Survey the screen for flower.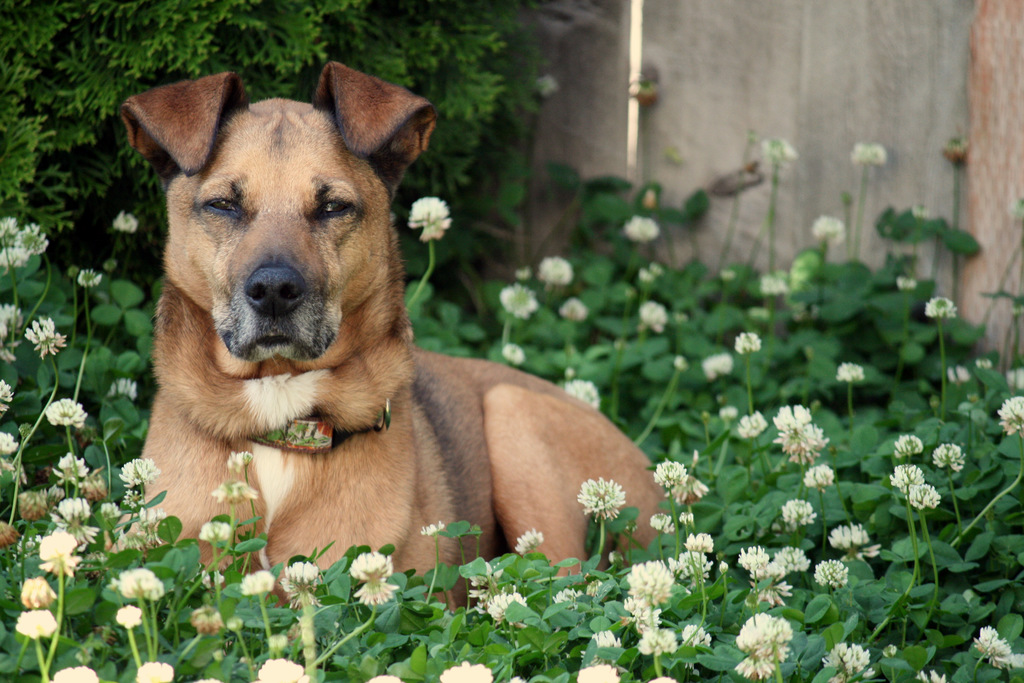
Survey found: crop(638, 299, 671, 336).
